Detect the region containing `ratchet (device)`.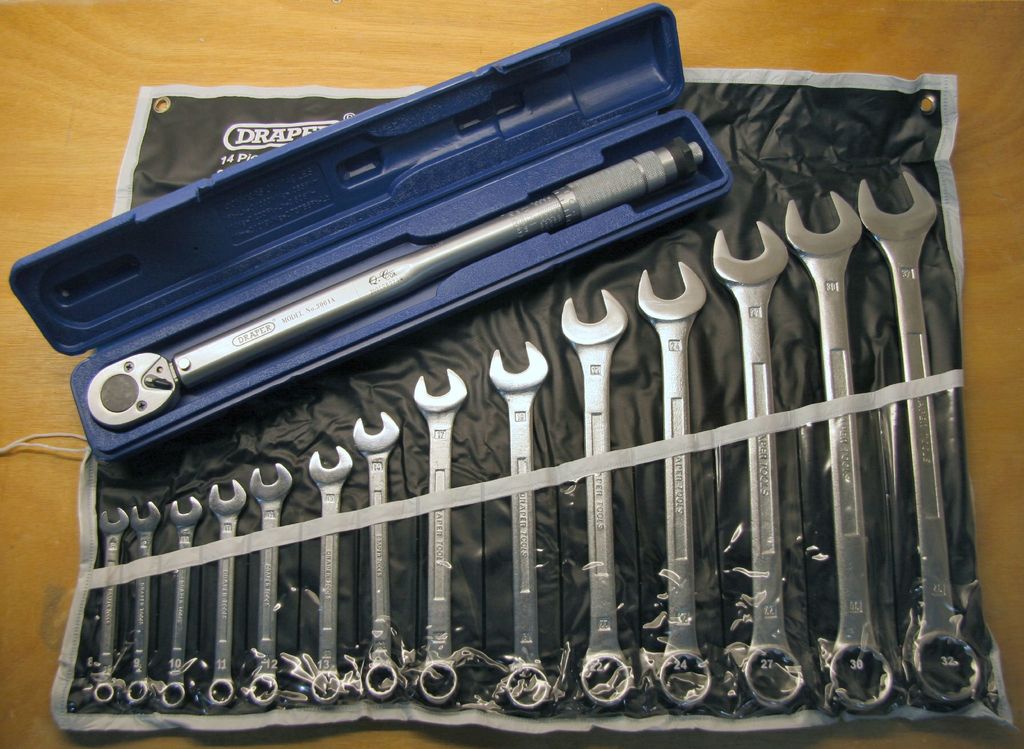
bbox=(161, 495, 200, 712).
